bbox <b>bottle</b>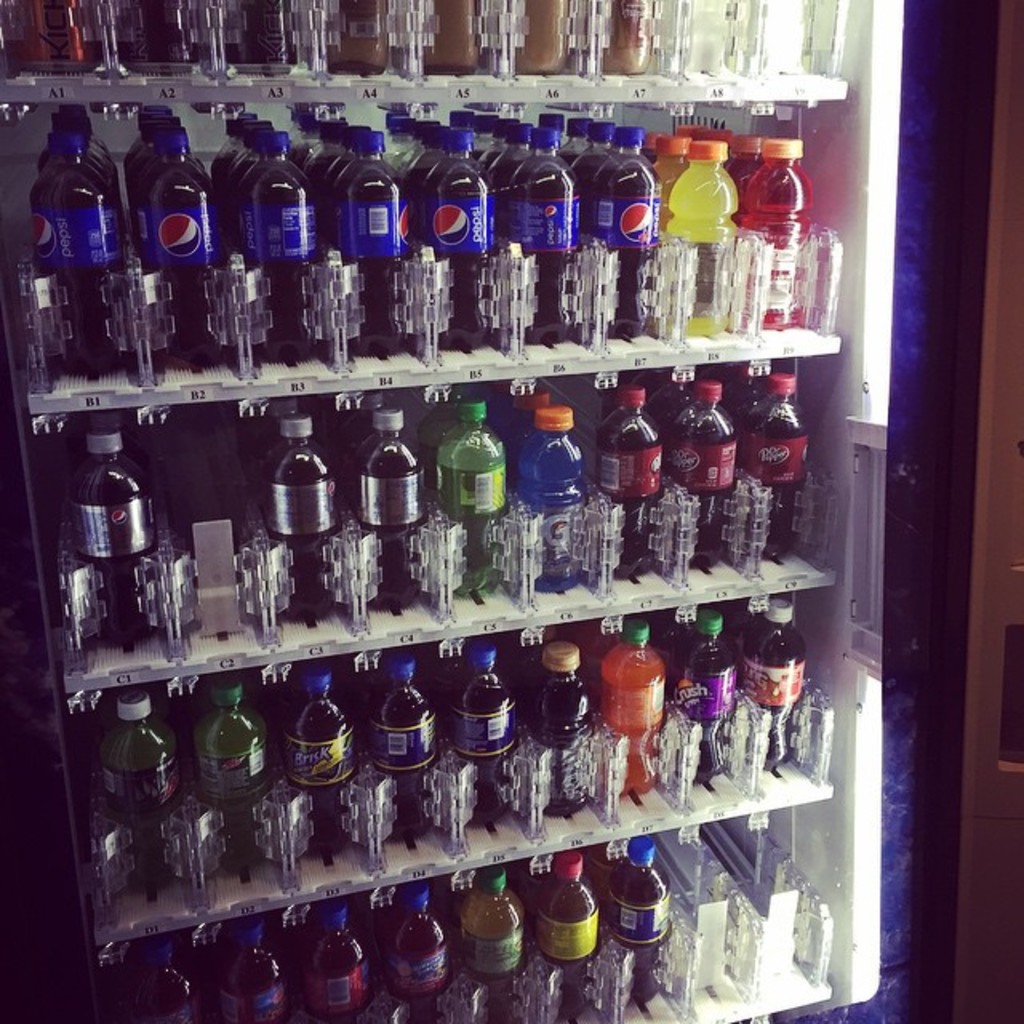
(x1=458, y1=630, x2=504, y2=824)
